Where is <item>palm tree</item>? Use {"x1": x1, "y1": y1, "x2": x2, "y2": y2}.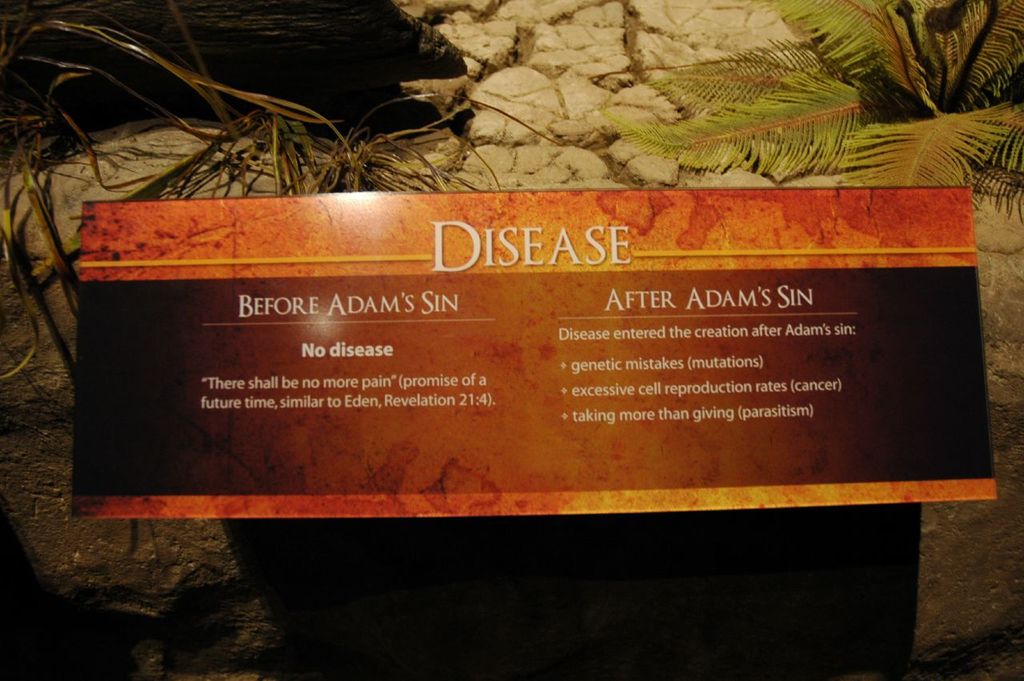
{"x1": 604, "y1": 0, "x2": 1023, "y2": 190}.
